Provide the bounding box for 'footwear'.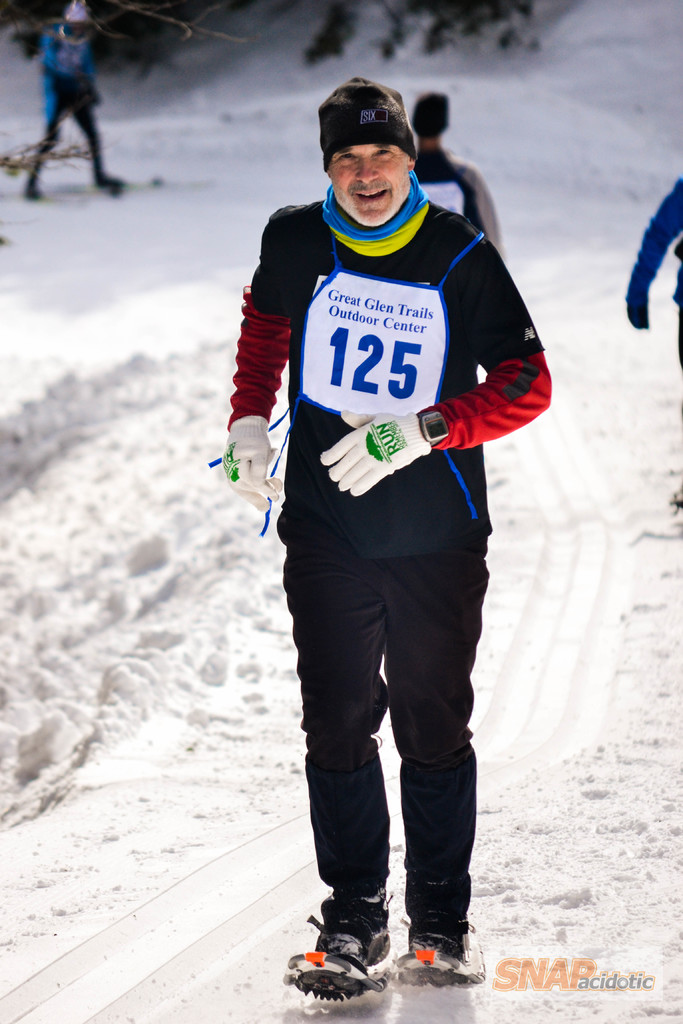
pyautogui.locateOnScreen(396, 931, 477, 996).
